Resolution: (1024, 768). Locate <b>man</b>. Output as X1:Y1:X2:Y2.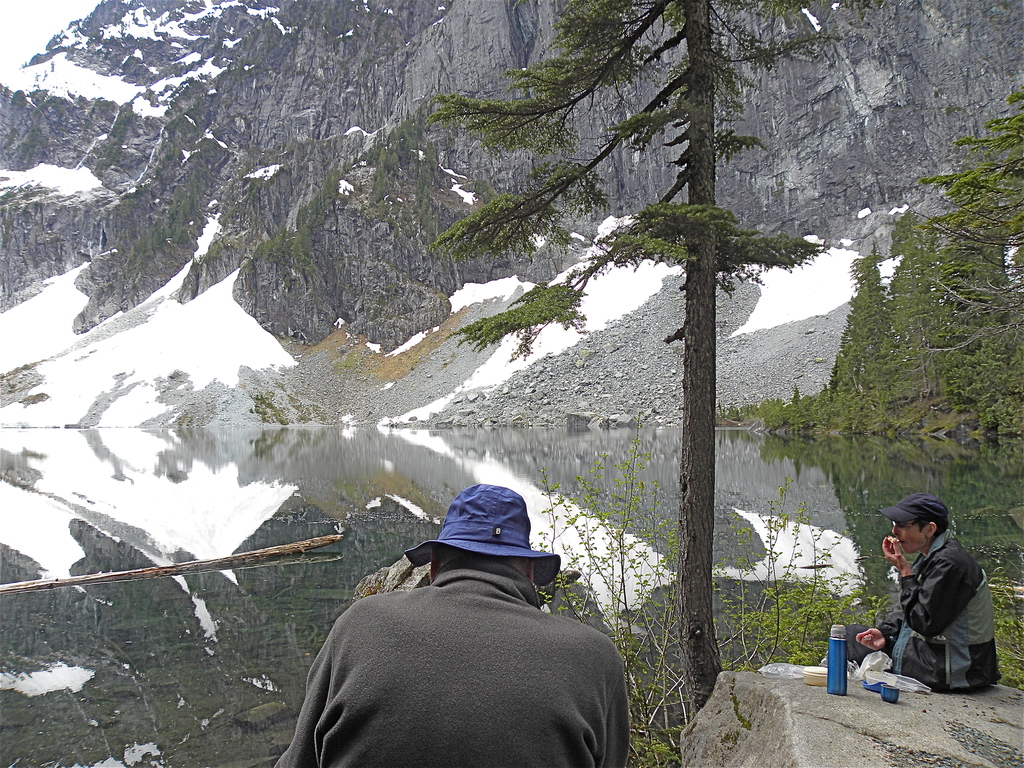
266:482:624:767.
